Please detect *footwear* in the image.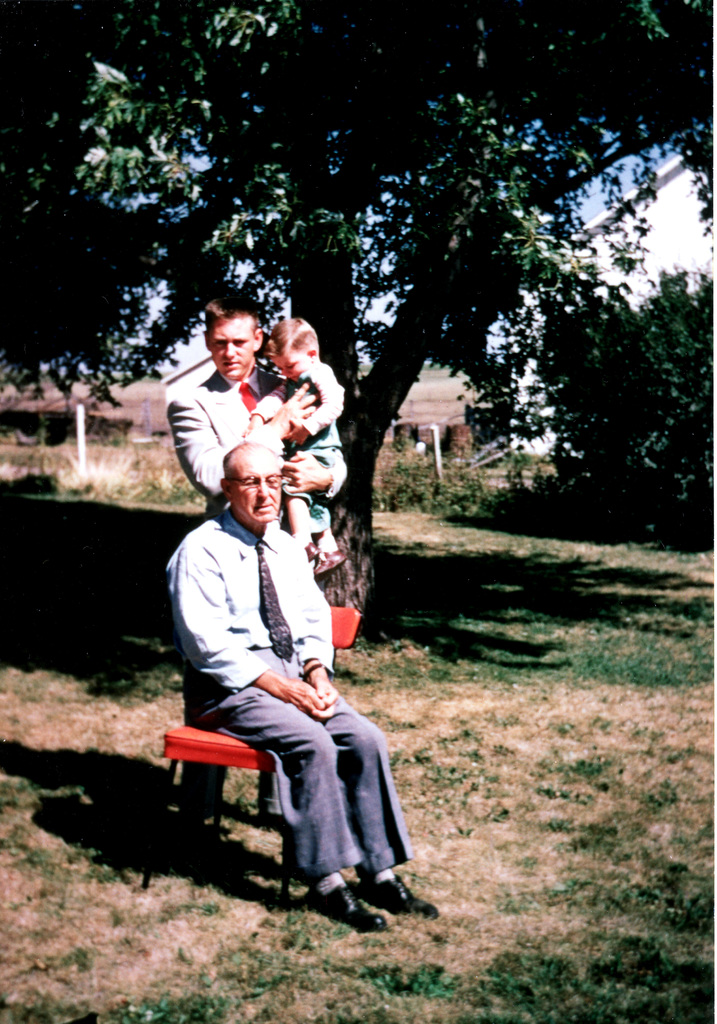
locate(313, 547, 351, 573).
